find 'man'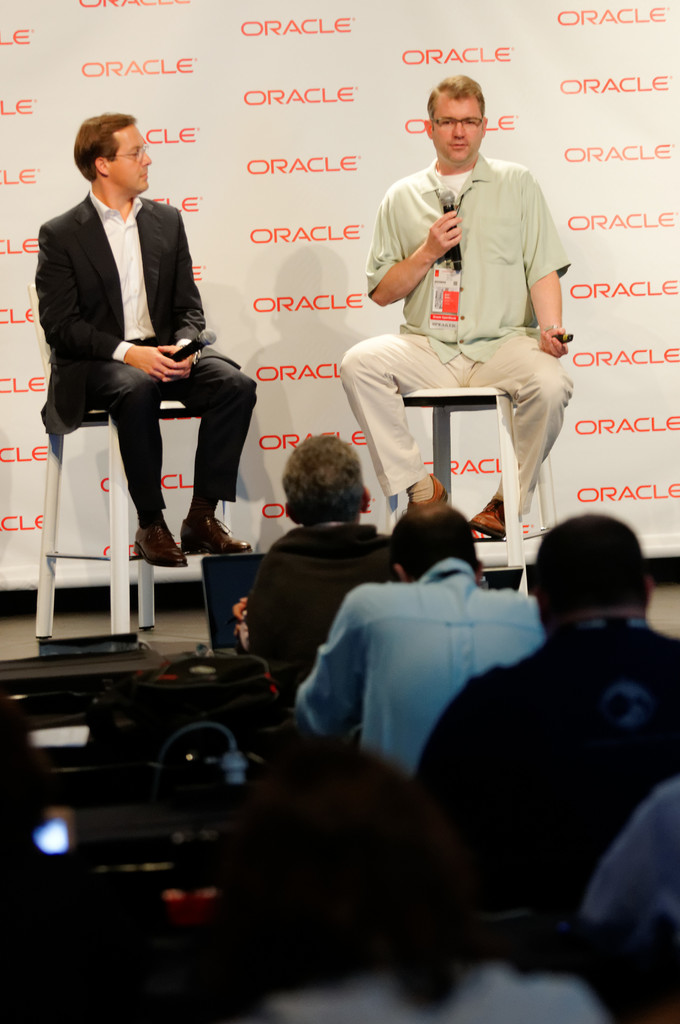
crop(28, 109, 256, 582)
